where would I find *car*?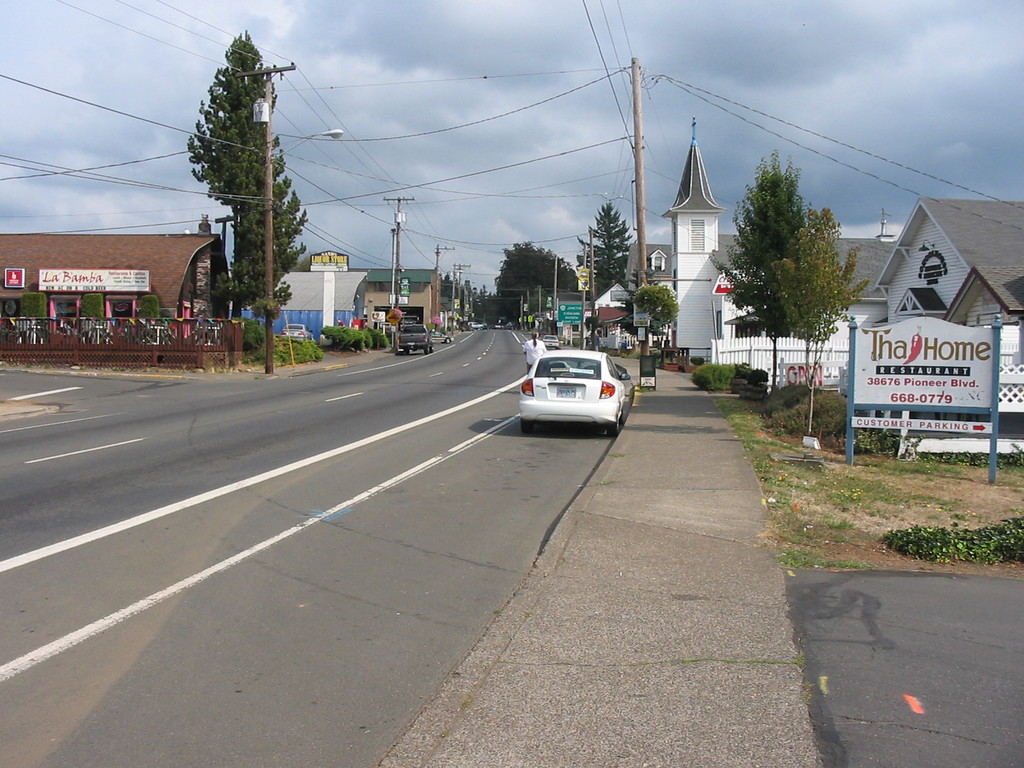
At l=397, t=323, r=435, b=357.
